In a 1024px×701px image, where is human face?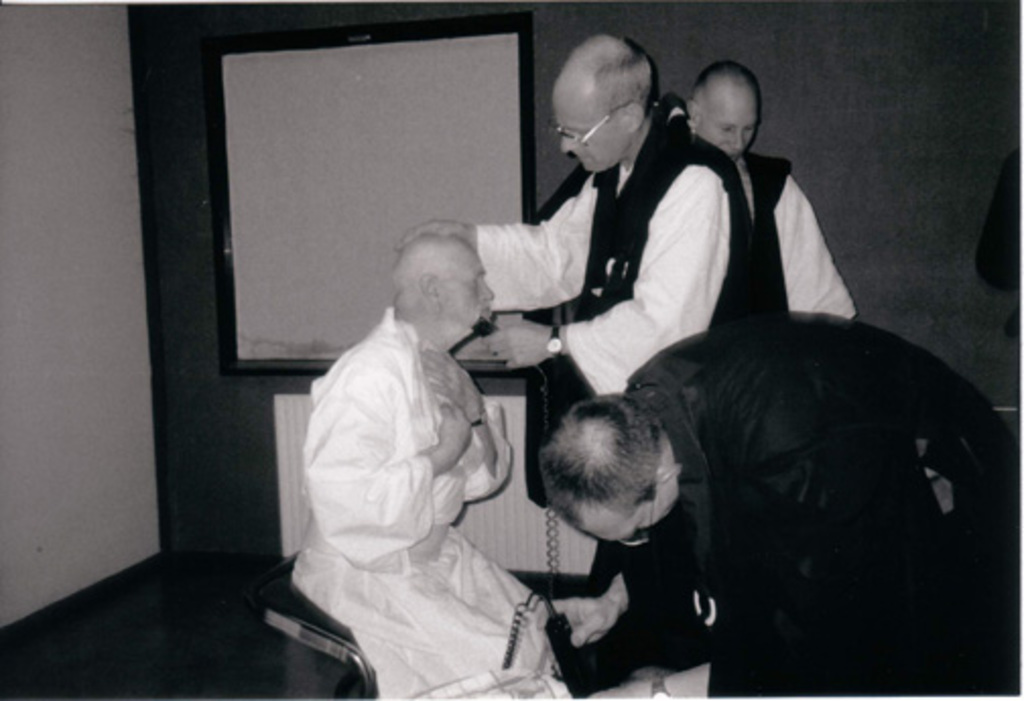
581/484/673/538.
